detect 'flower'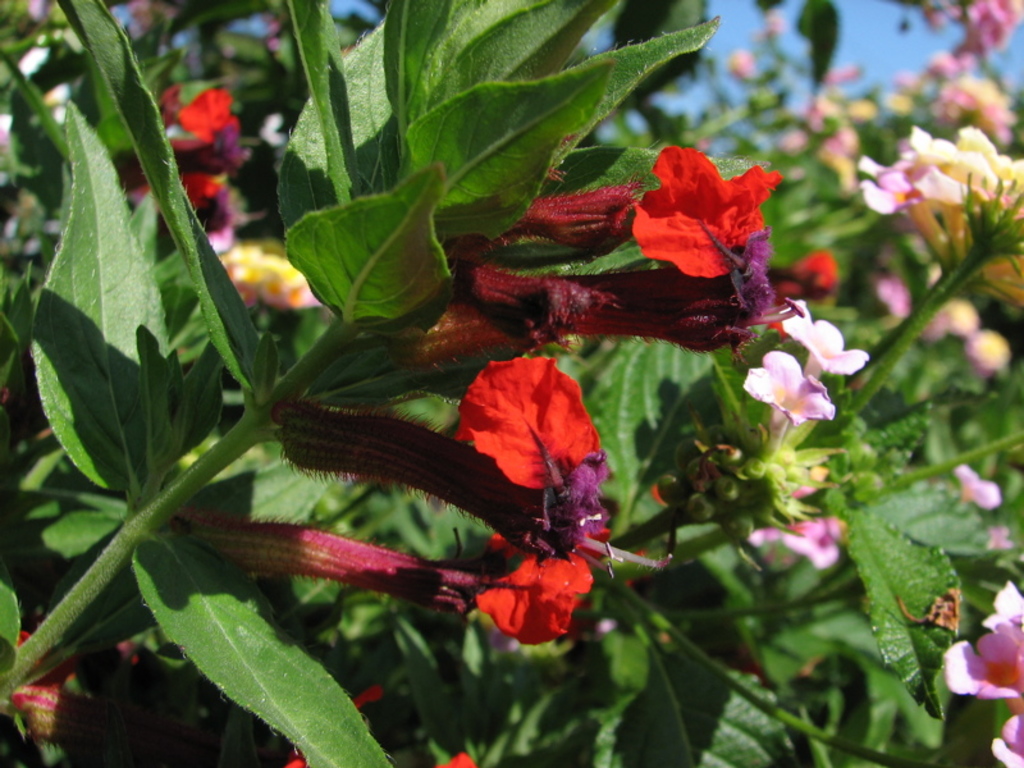
pyautogui.locateOnScreen(745, 500, 849, 576)
